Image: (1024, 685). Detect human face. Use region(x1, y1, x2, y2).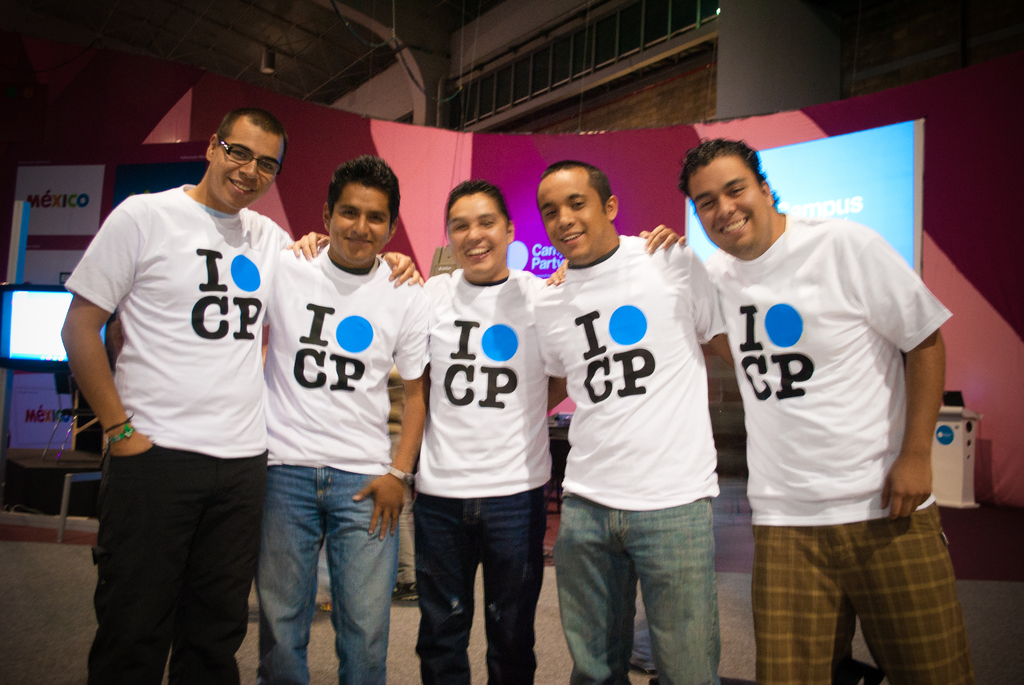
region(686, 164, 771, 251).
